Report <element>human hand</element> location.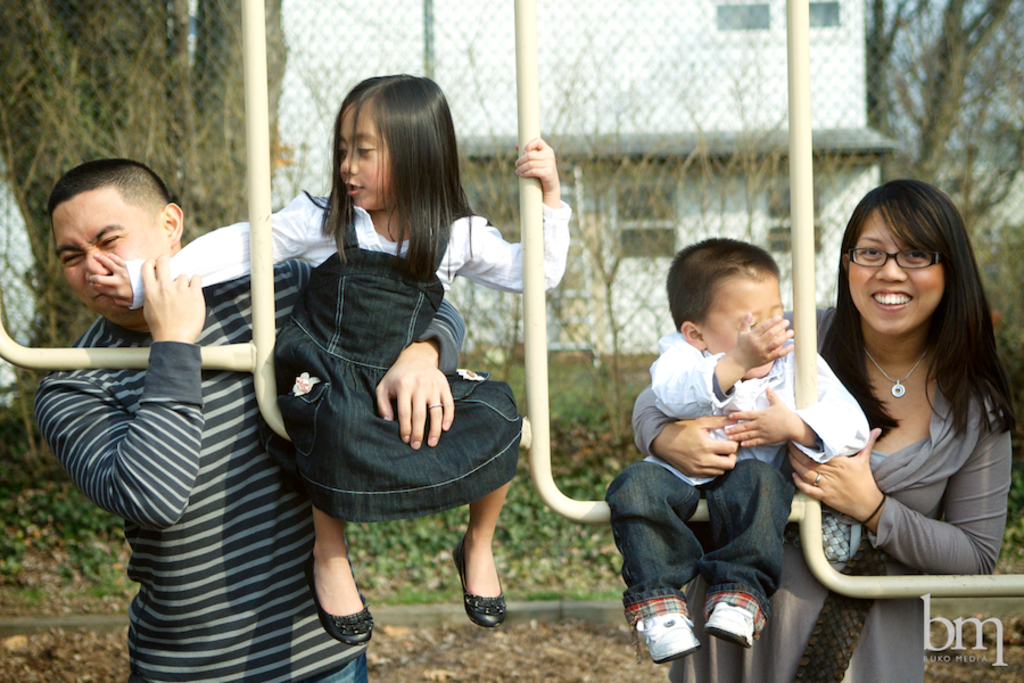
Report: 509, 135, 561, 195.
